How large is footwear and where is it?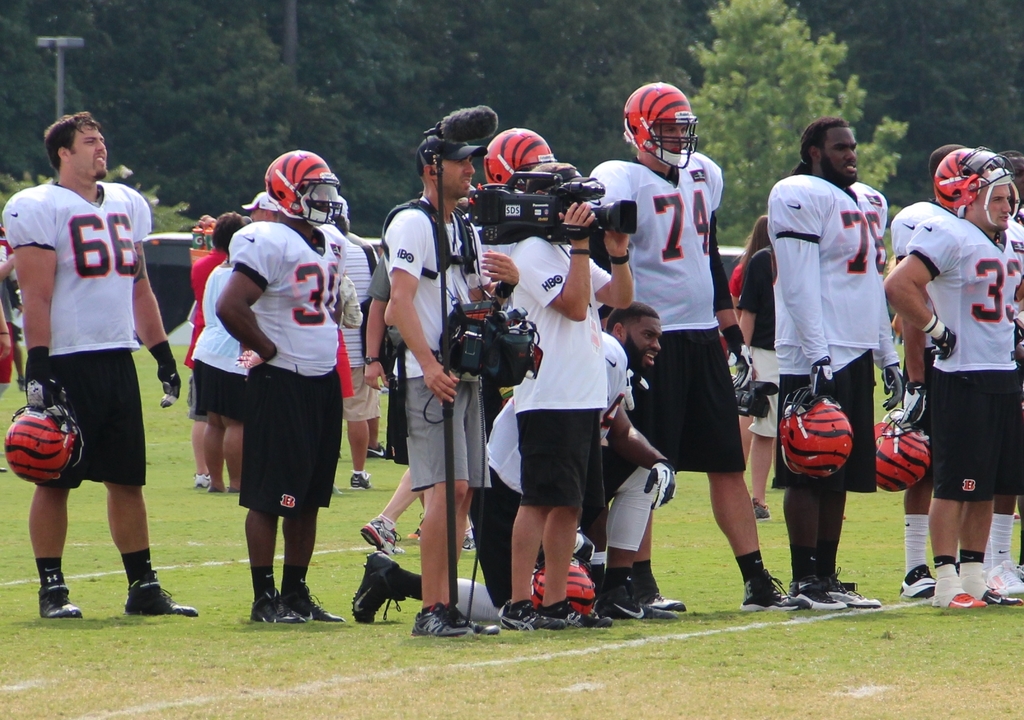
Bounding box: detection(368, 440, 388, 459).
